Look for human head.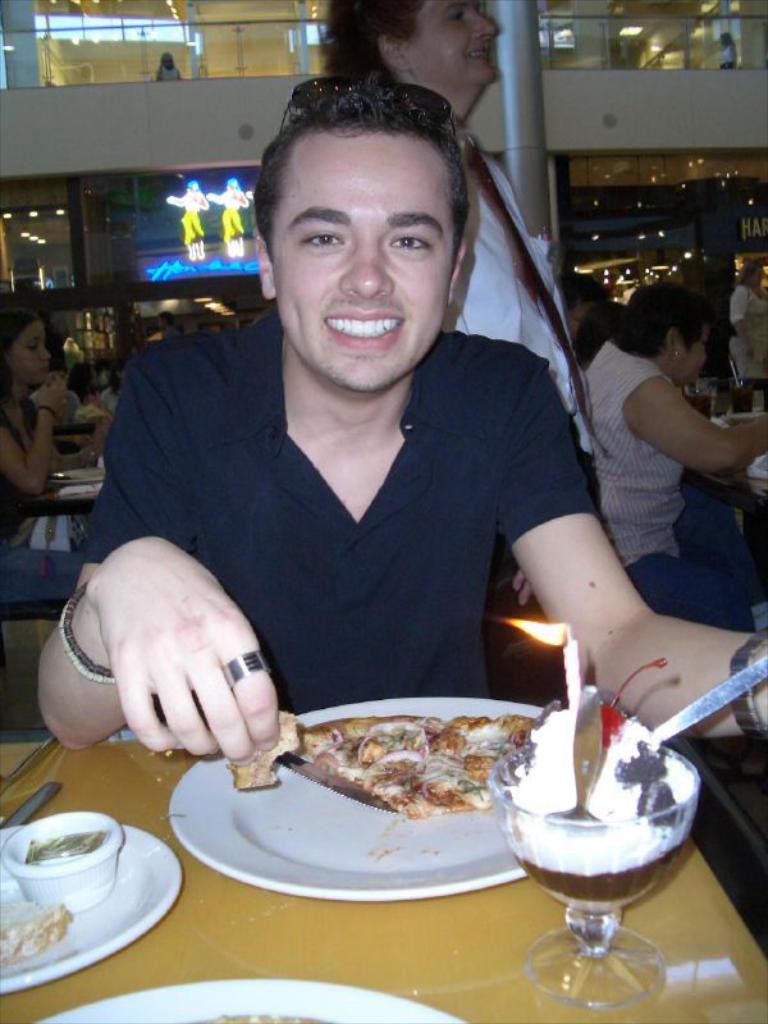
Found: x1=568, y1=303, x2=622, y2=365.
